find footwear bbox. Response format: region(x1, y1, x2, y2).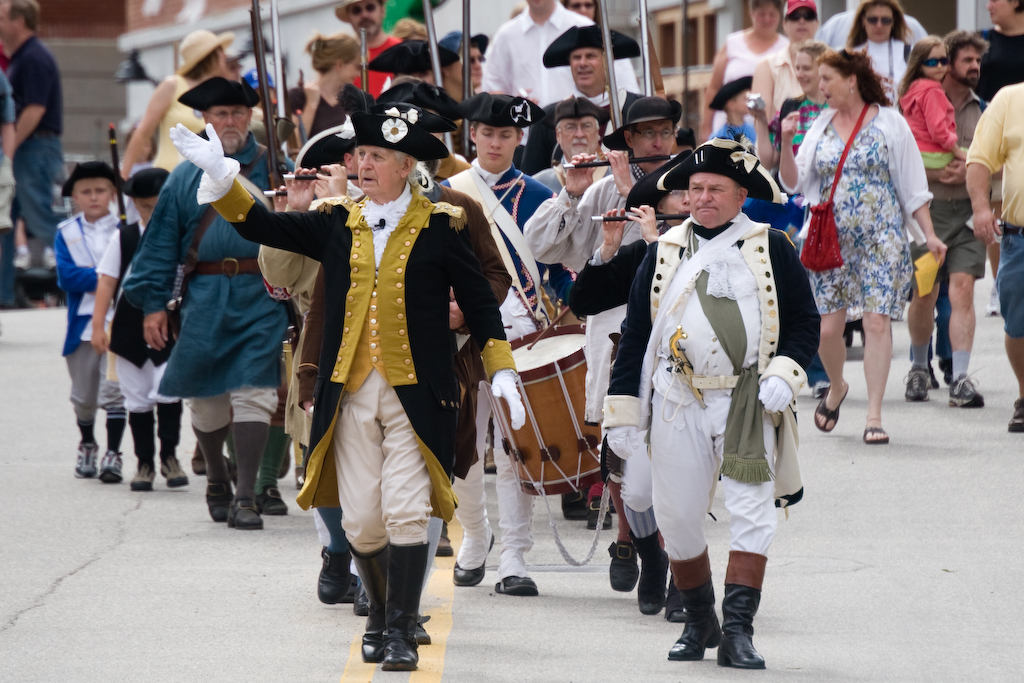
region(611, 540, 636, 592).
